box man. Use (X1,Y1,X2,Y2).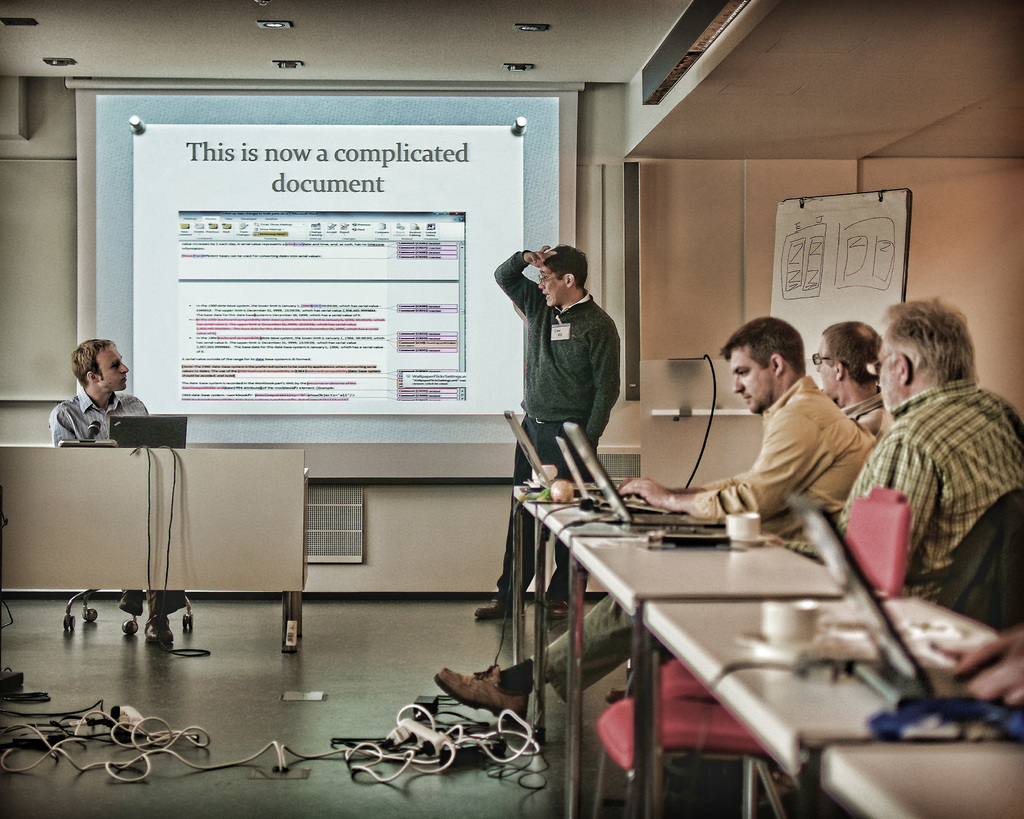
(810,313,895,439).
